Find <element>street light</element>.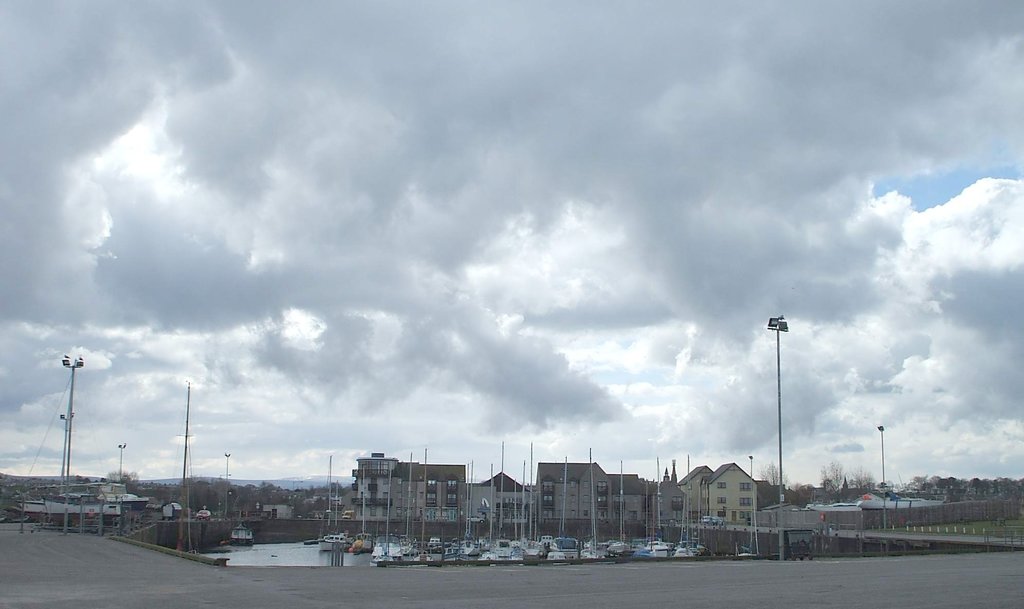
l=875, t=422, r=887, b=537.
